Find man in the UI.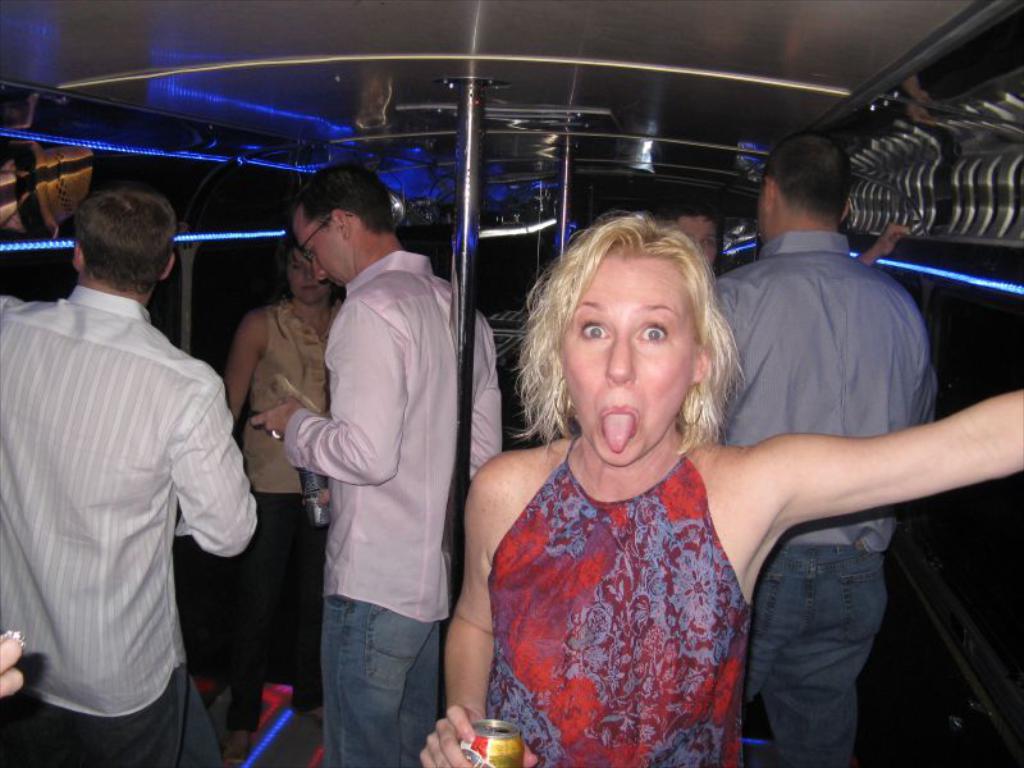
UI element at locate(12, 159, 256, 750).
